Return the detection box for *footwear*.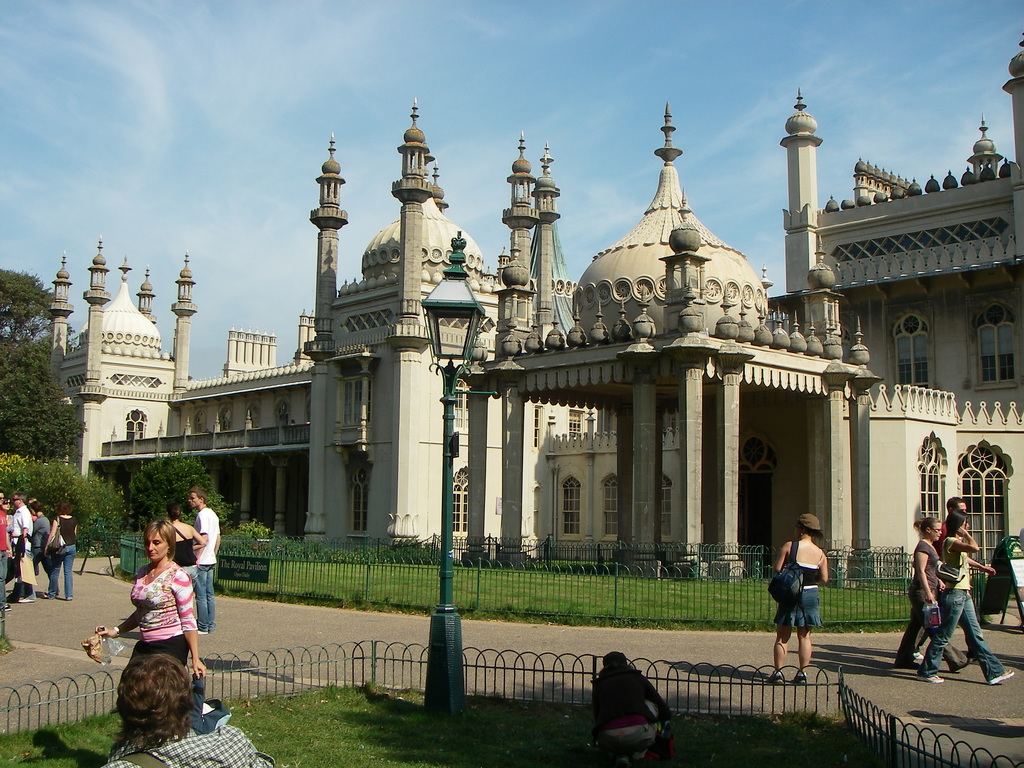
left=900, top=660, right=920, bottom=669.
